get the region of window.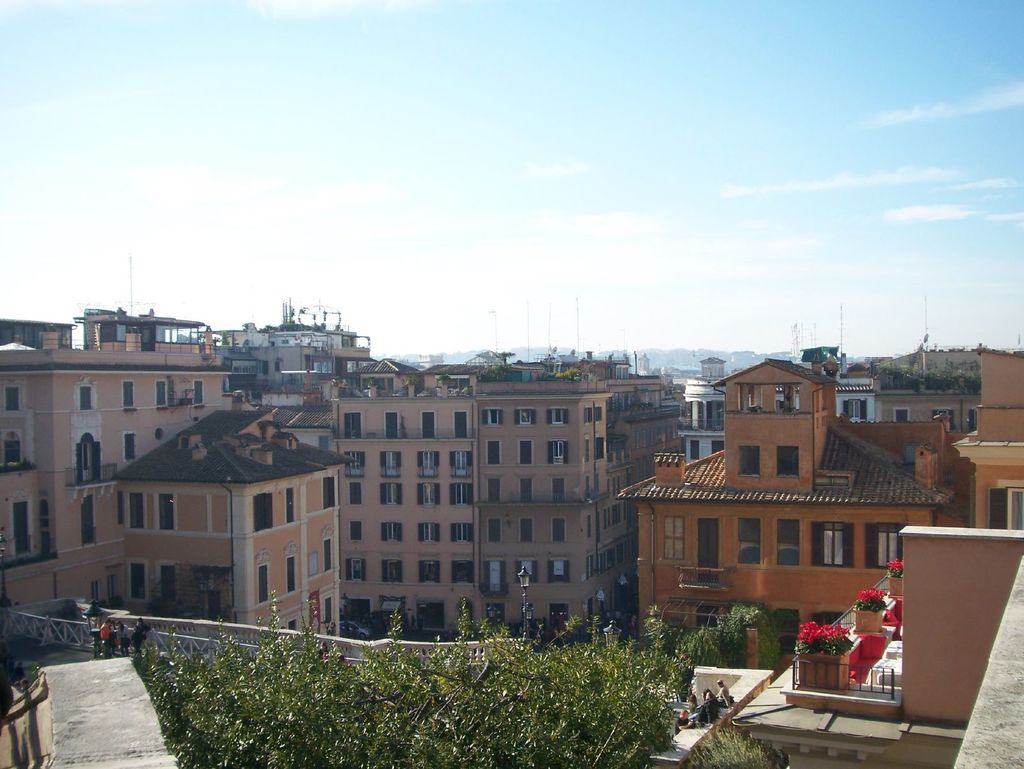
[x1=252, y1=489, x2=271, y2=532].
